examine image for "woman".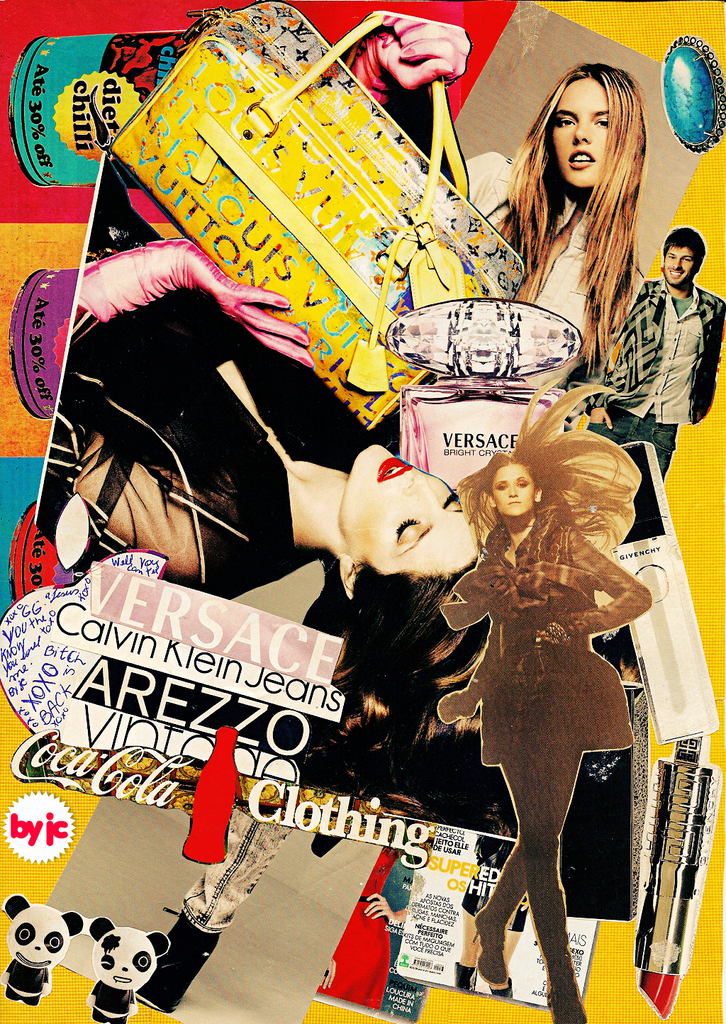
Examination result: 36, 10, 483, 828.
